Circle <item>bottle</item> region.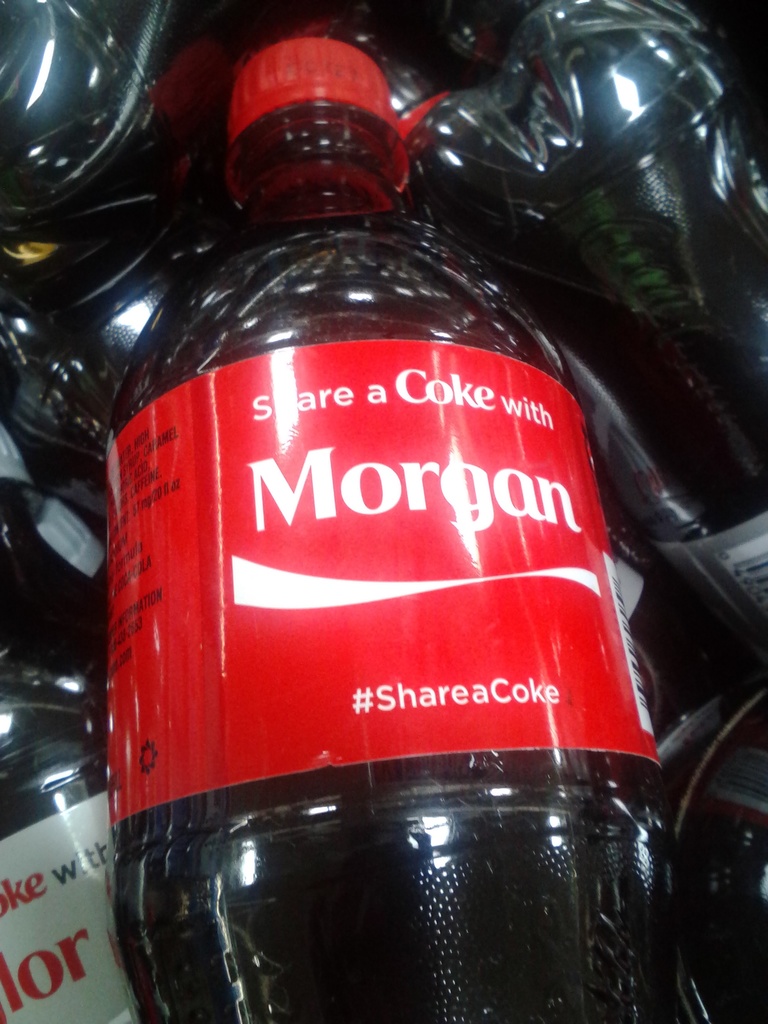
Region: crop(0, 413, 150, 1023).
